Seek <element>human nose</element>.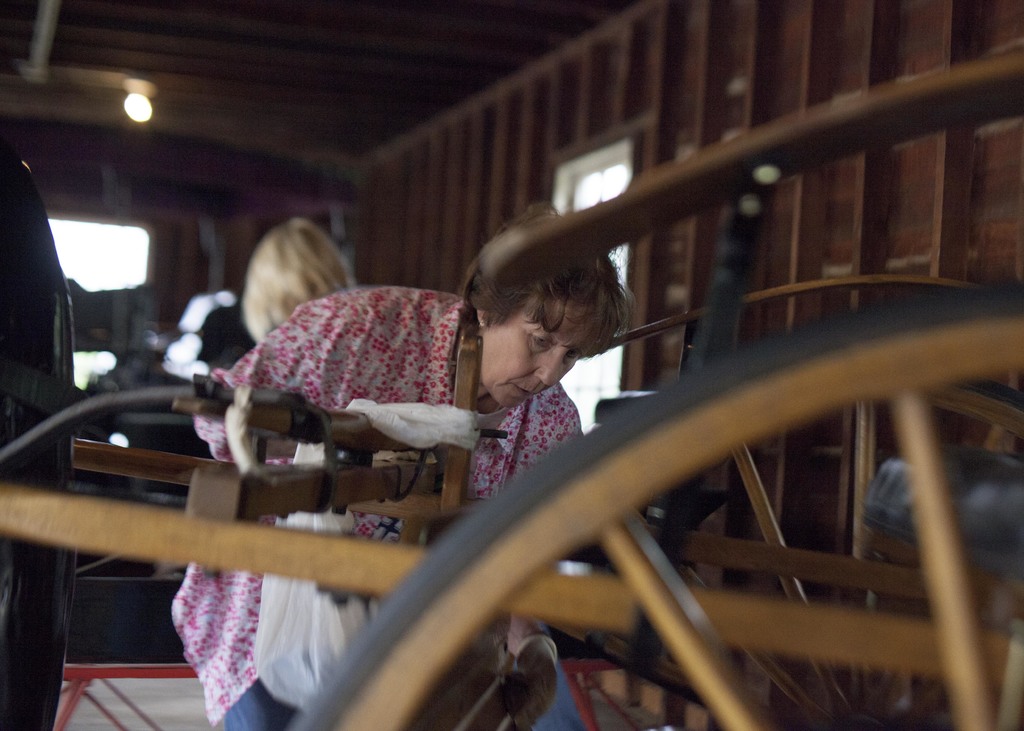
x1=532 y1=355 x2=562 y2=390.
